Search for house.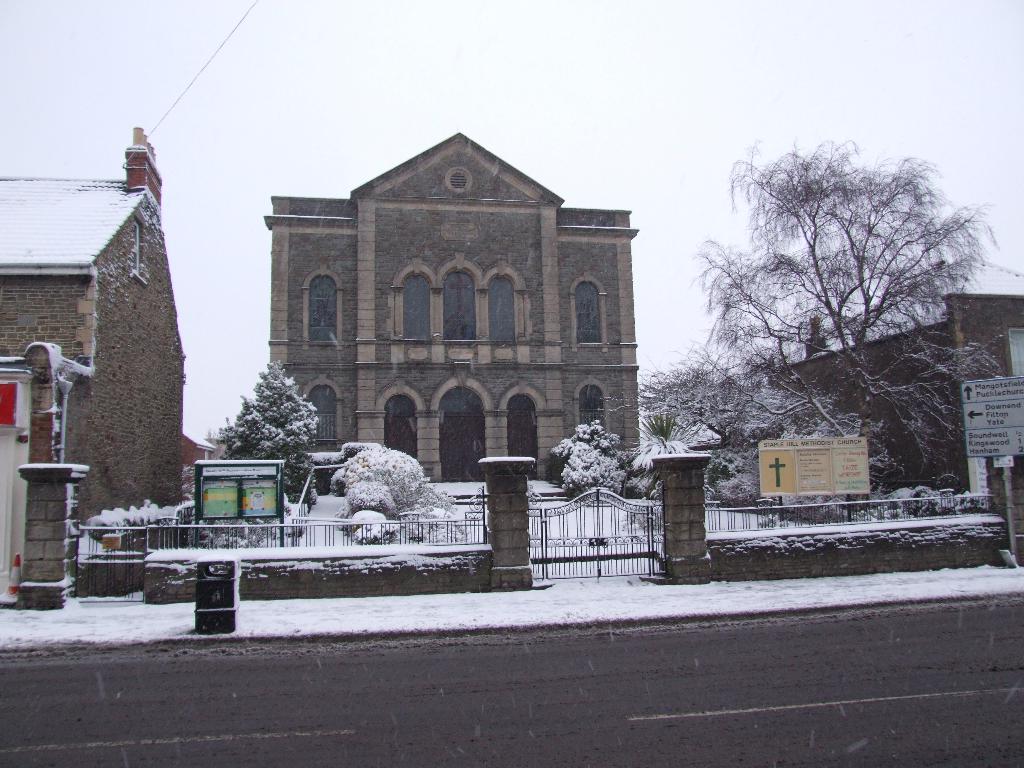
Found at [x1=258, y1=123, x2=645, y2=513].
